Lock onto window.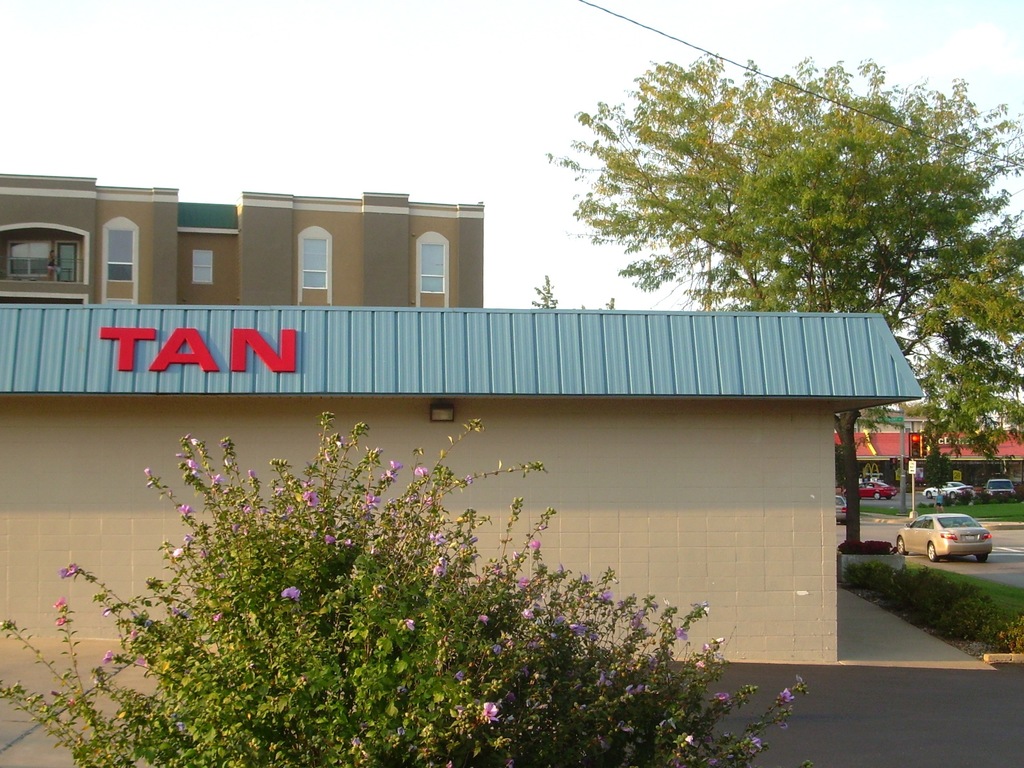
Locked: <bbox>301, 238, 327, 291</bbox>.
